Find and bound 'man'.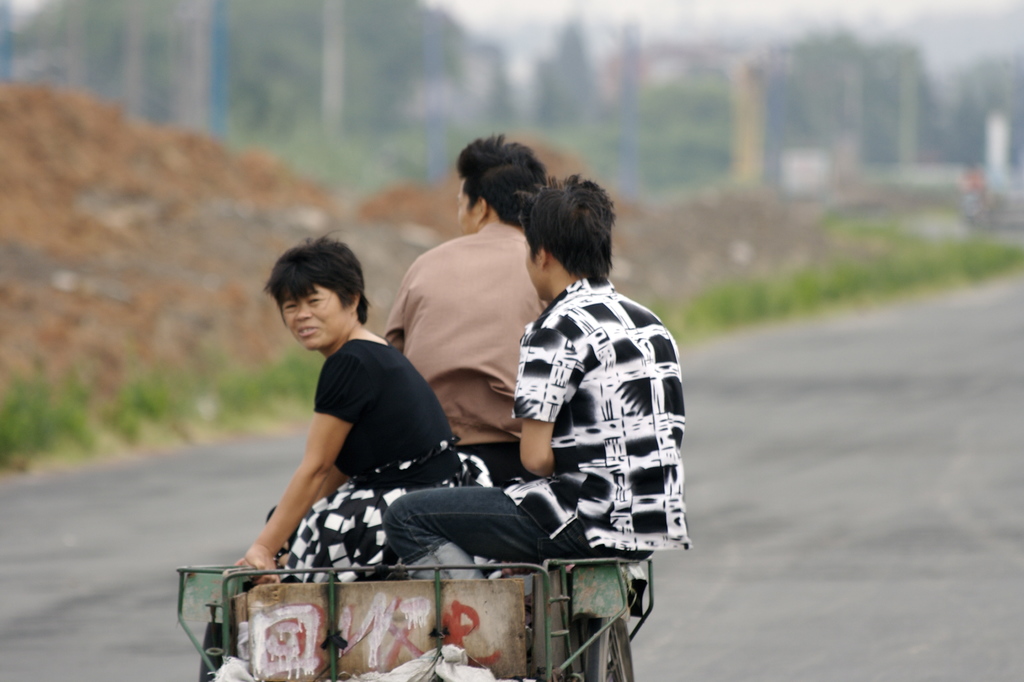
Bound: (382, 131, 553, 489).
